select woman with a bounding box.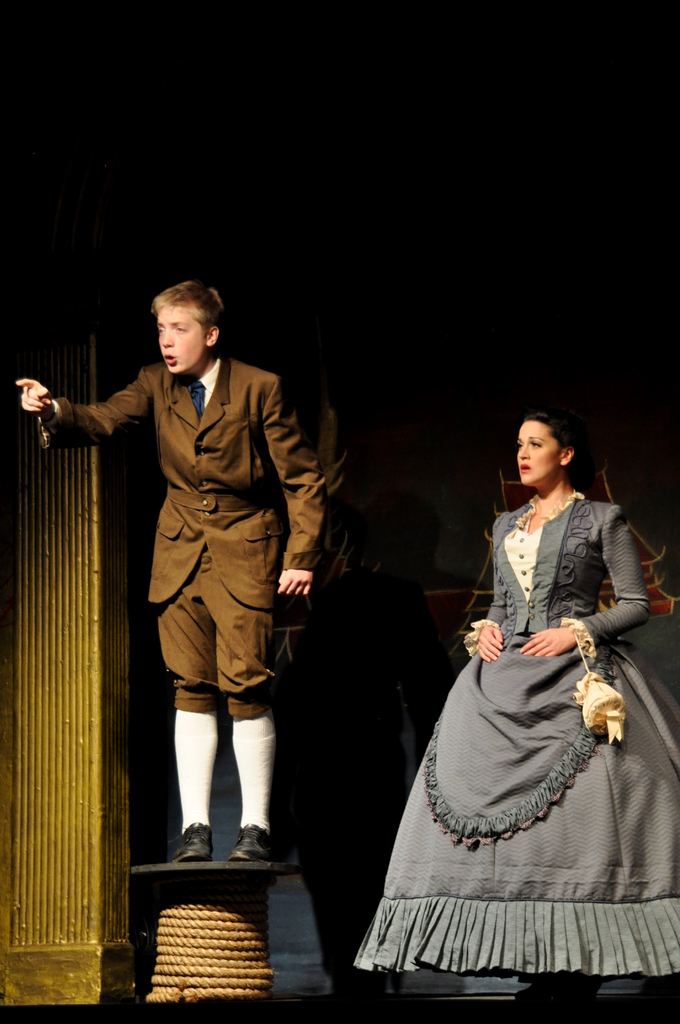
bbox(393, 405, 656, 997).
